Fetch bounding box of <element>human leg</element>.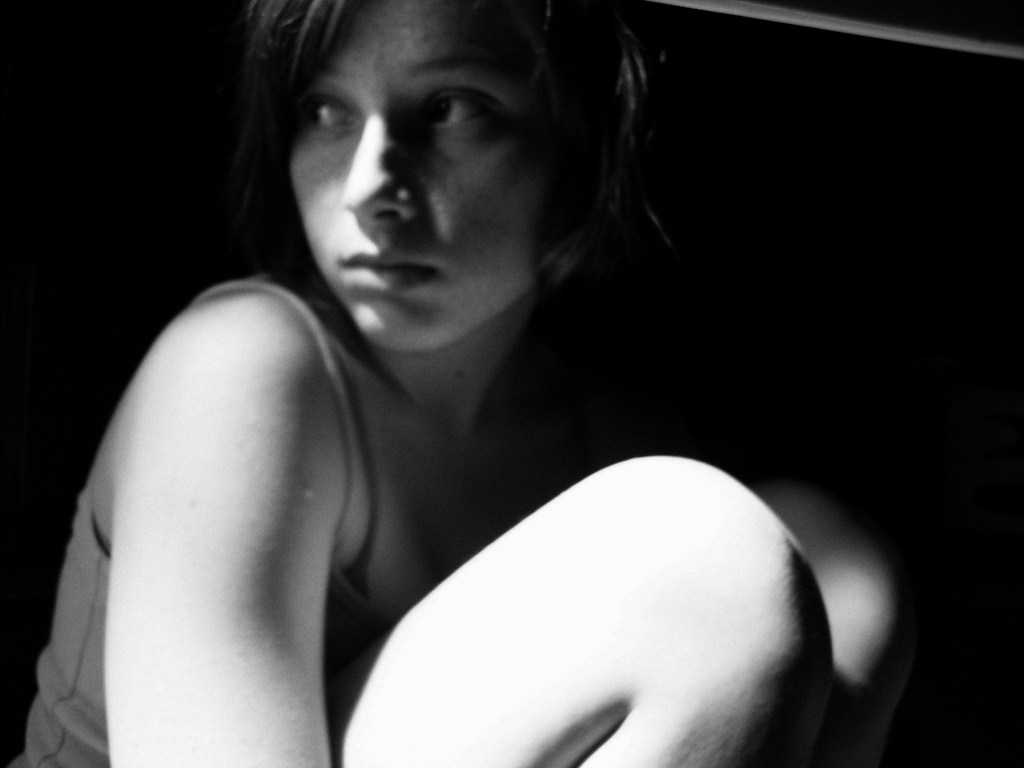
Bbox: 325,456,834,767.
